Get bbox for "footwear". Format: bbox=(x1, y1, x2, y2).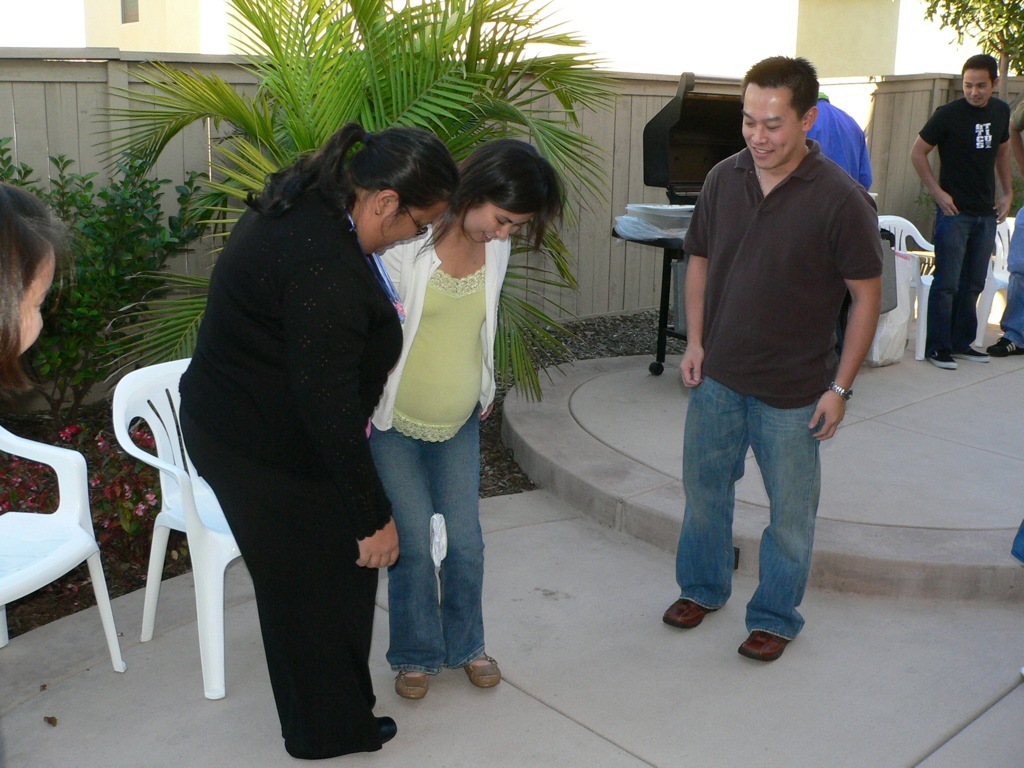
bbox=(396, 668, 435, 703).
